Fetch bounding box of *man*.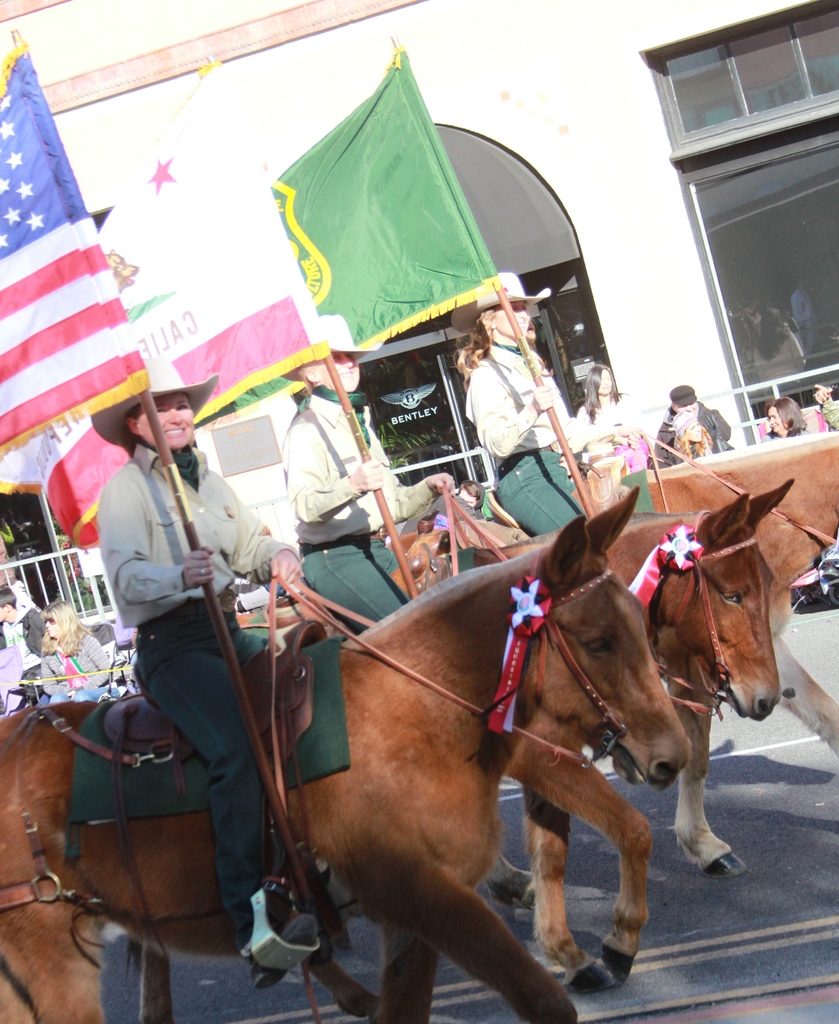
Bbox: {"x1": 667, "y1": 380, "x2": 749, "y2": 468}.
